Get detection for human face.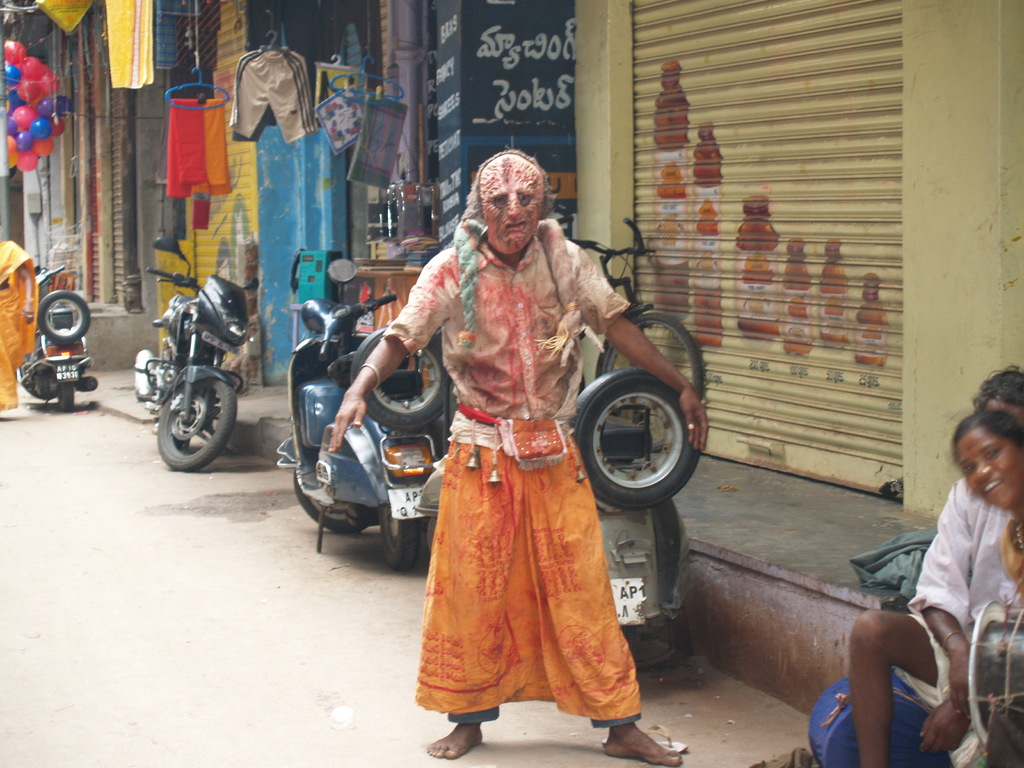
Detection: <region>955, 419, 1019, 504</region>.
